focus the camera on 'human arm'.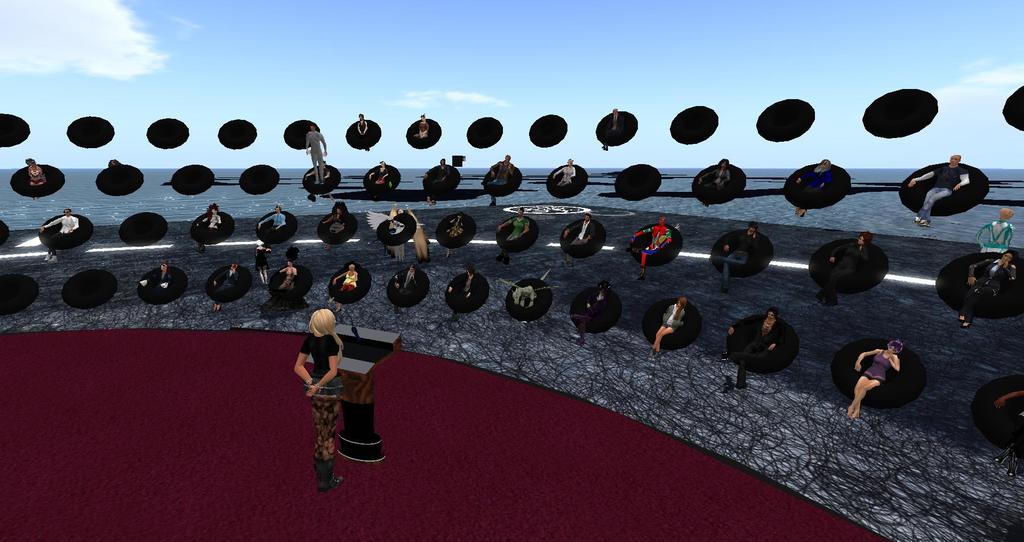
Focus region: 564, 221, 578, 238.
